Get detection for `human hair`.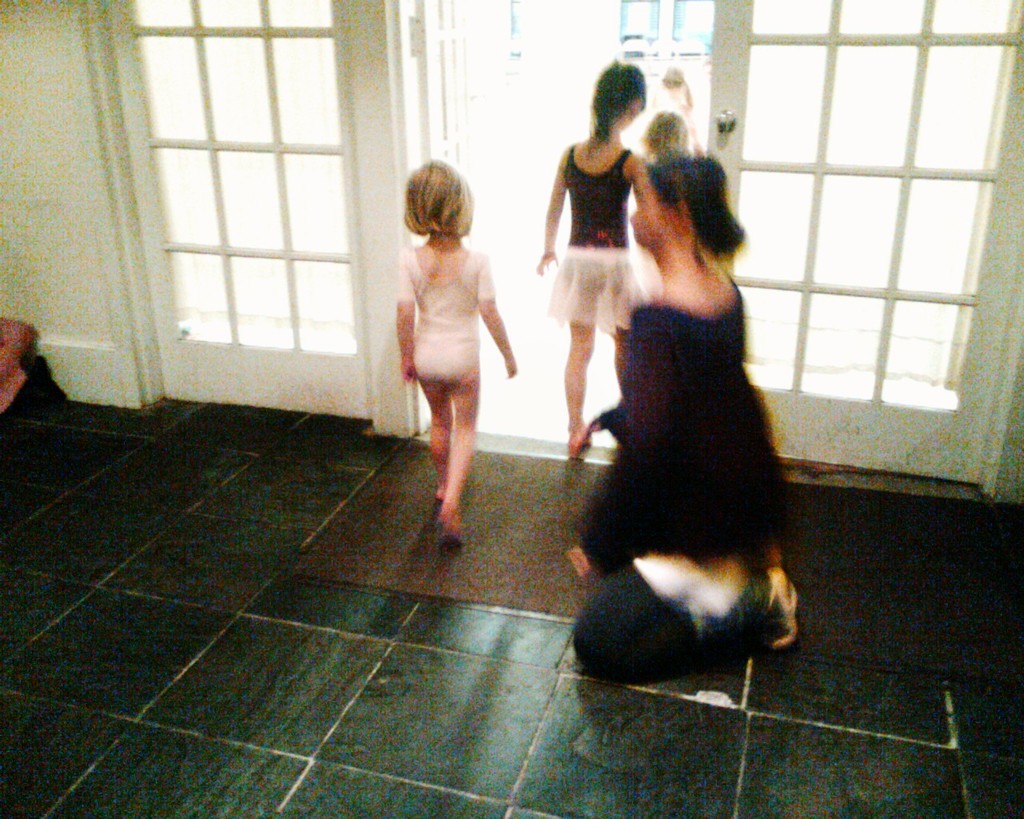
Detection: [402,157,475,237].
